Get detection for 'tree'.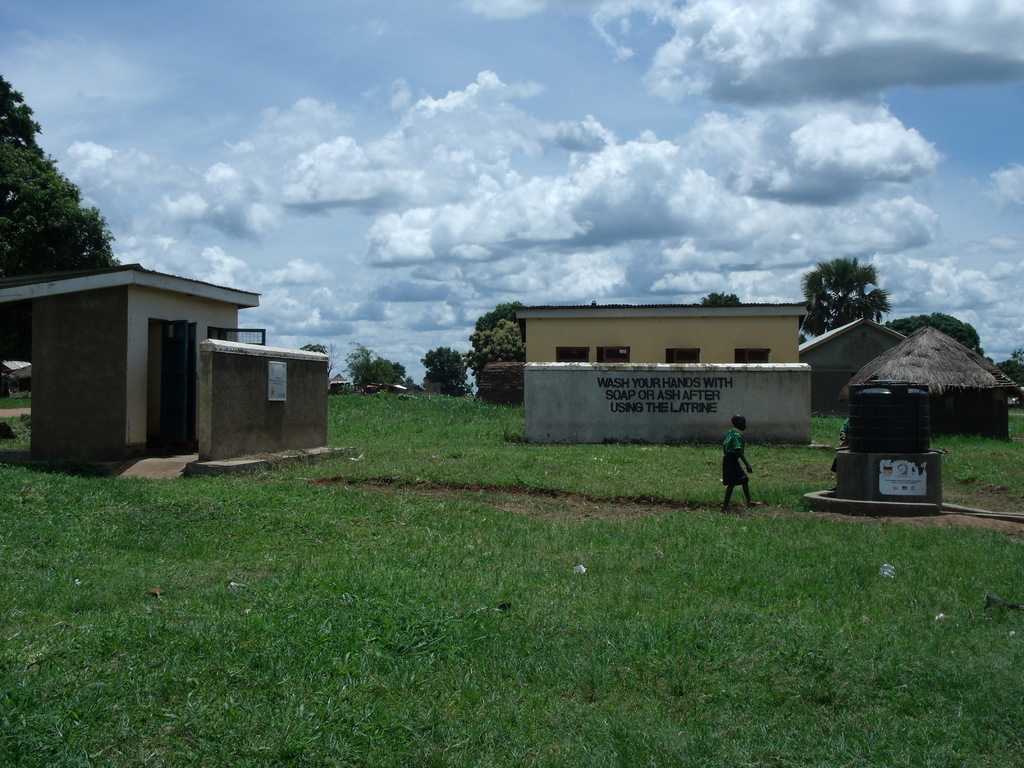
Detection: 874,310,983,353.
